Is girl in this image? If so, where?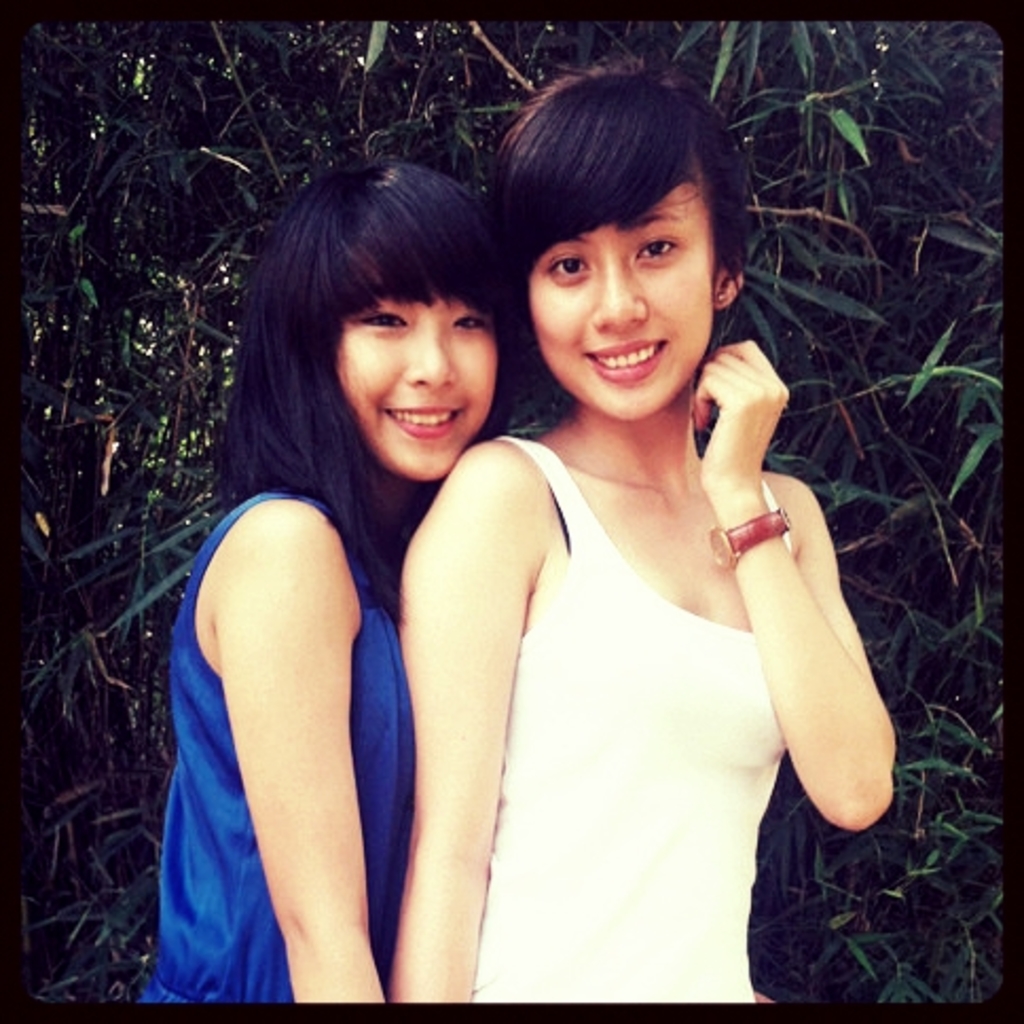
Yes, at l=133, t=169, r=527, b=1003.
